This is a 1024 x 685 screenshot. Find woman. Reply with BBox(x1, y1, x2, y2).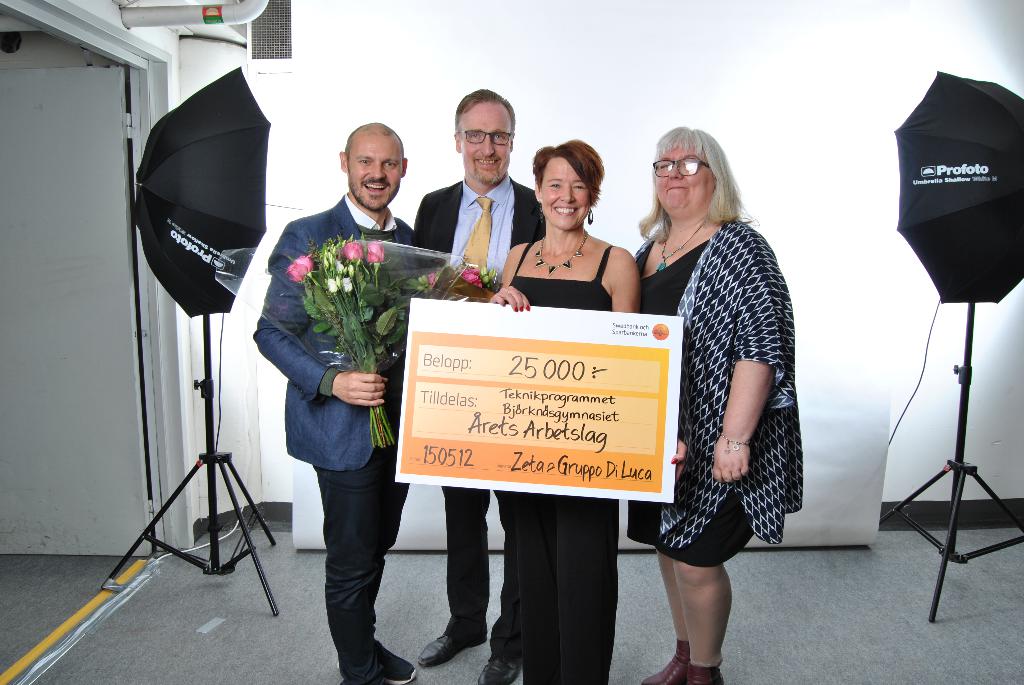
BBox(483, 138, 637, 684).
